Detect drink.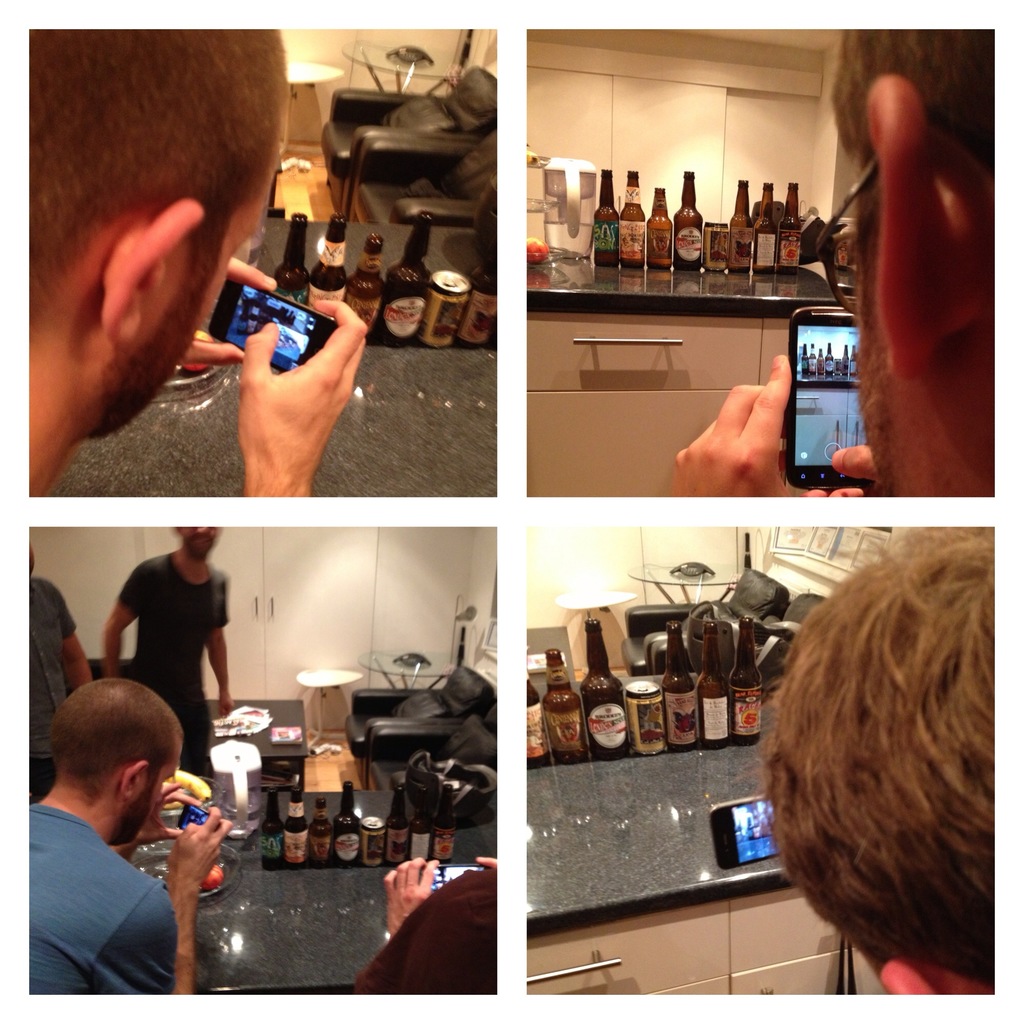
Detected at bbox=[326, 778, 365, 868].
